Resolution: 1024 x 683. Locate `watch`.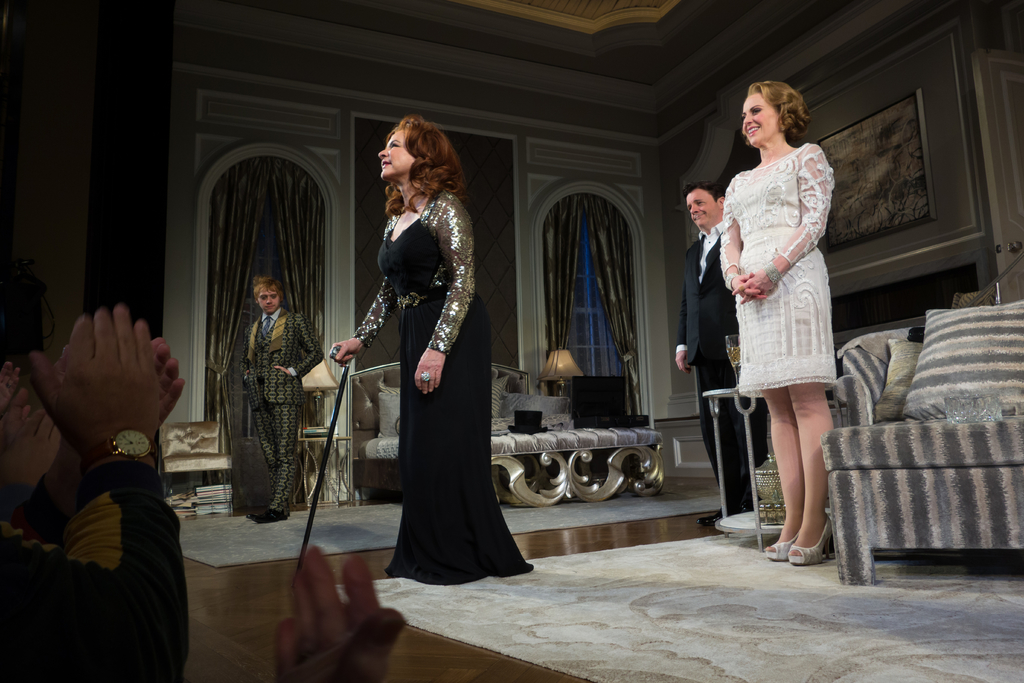
(left=94, top=429, right=160, bottom=470).
